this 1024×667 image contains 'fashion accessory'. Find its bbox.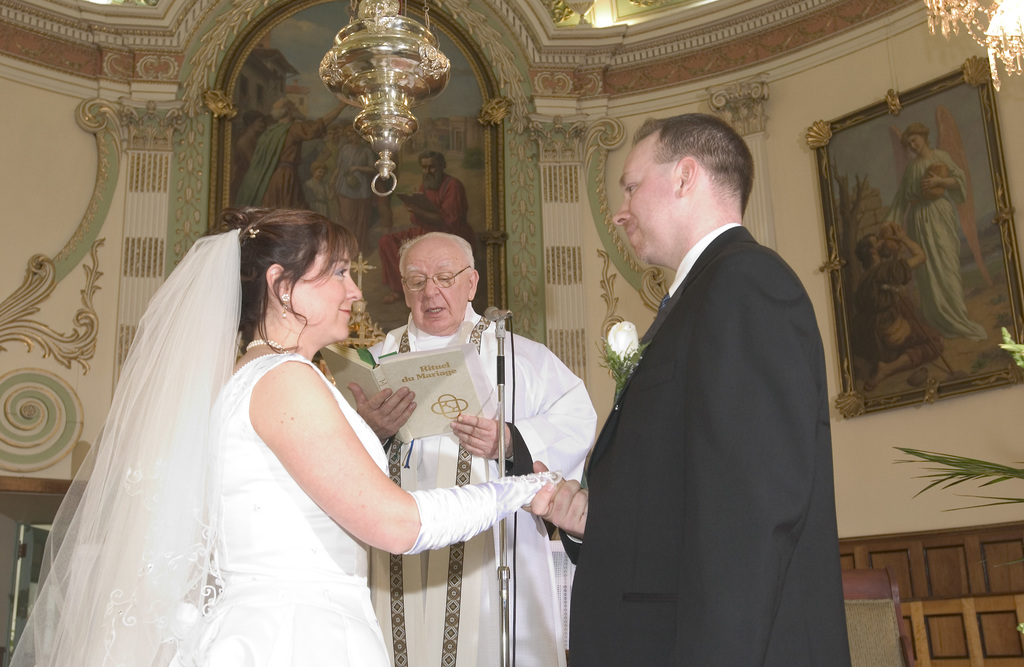
x1=636 y1=287 x2=673 y2=341.
